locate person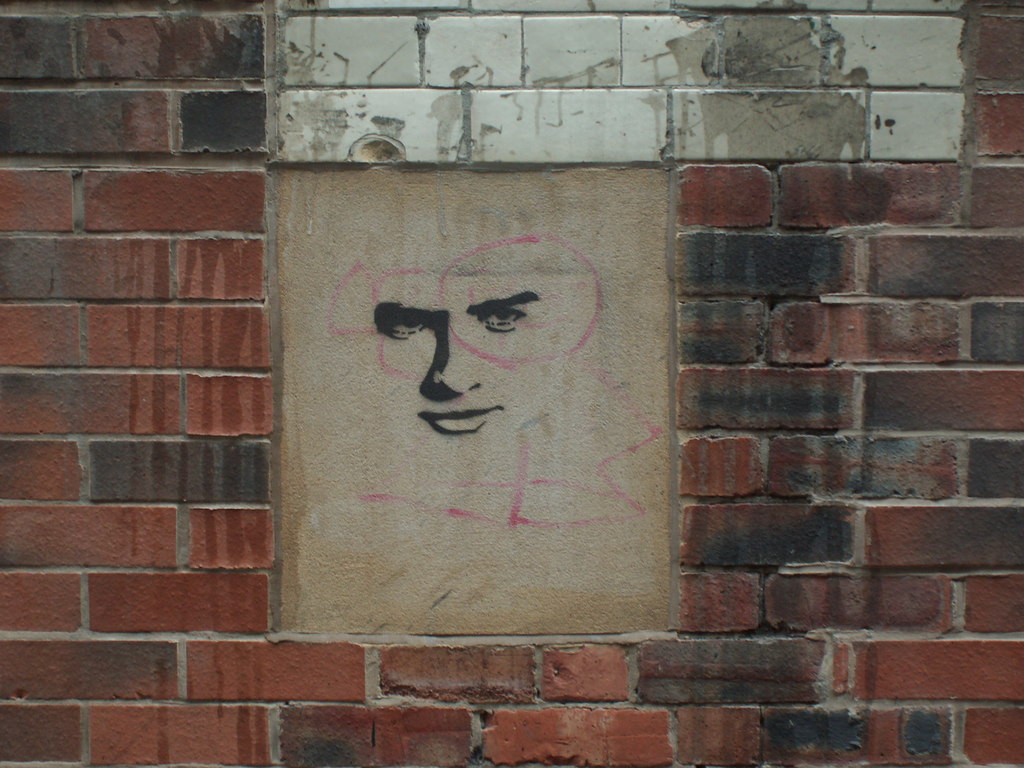
<region>368, 276, 563, 456</region>
